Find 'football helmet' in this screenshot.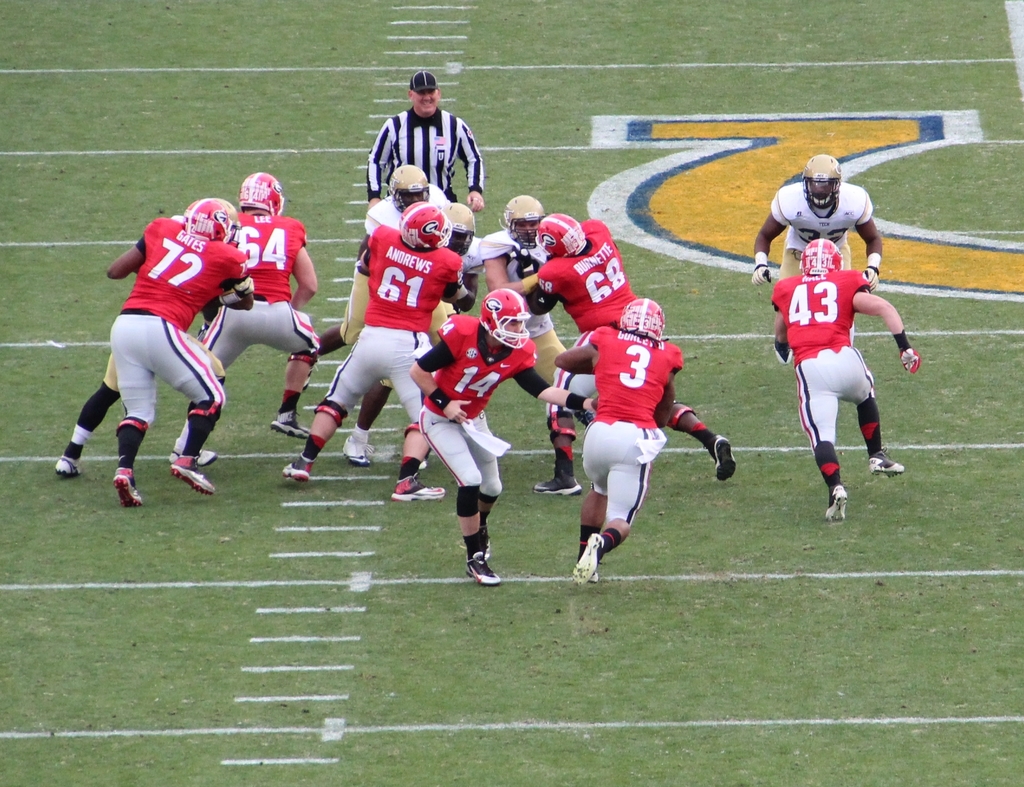
The bounding box for 'football helmet' is bbox(238, 171, 284, 214).
